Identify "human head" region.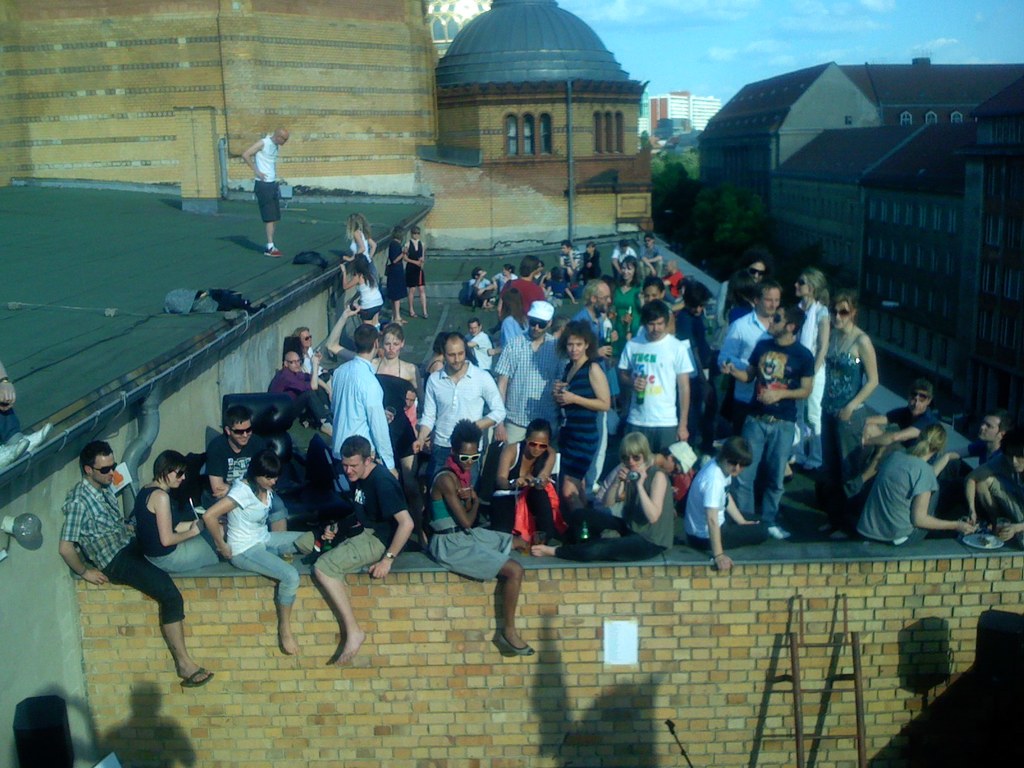
Region: {"x1": 283, "y1": 351, "x2": 303, "y2": 373}.
